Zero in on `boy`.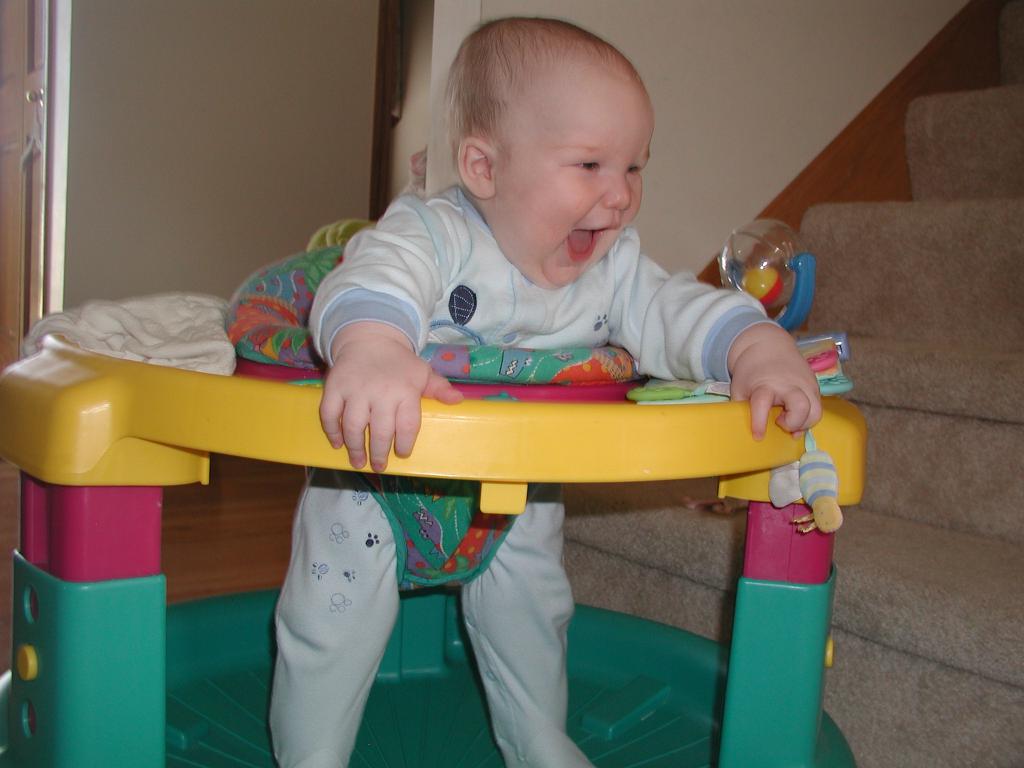
Zeroed in: pyautogui.locateOnScreen(268, 17, 825, 767).
